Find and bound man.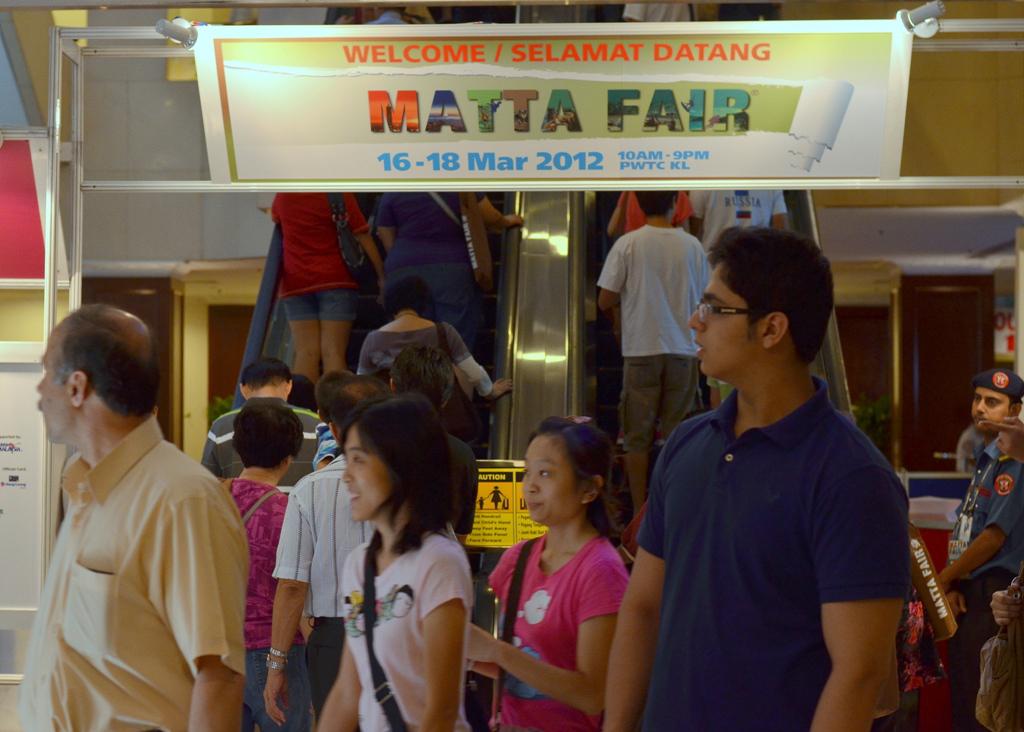
Bound: bbox(573, 187, 723, 514).
